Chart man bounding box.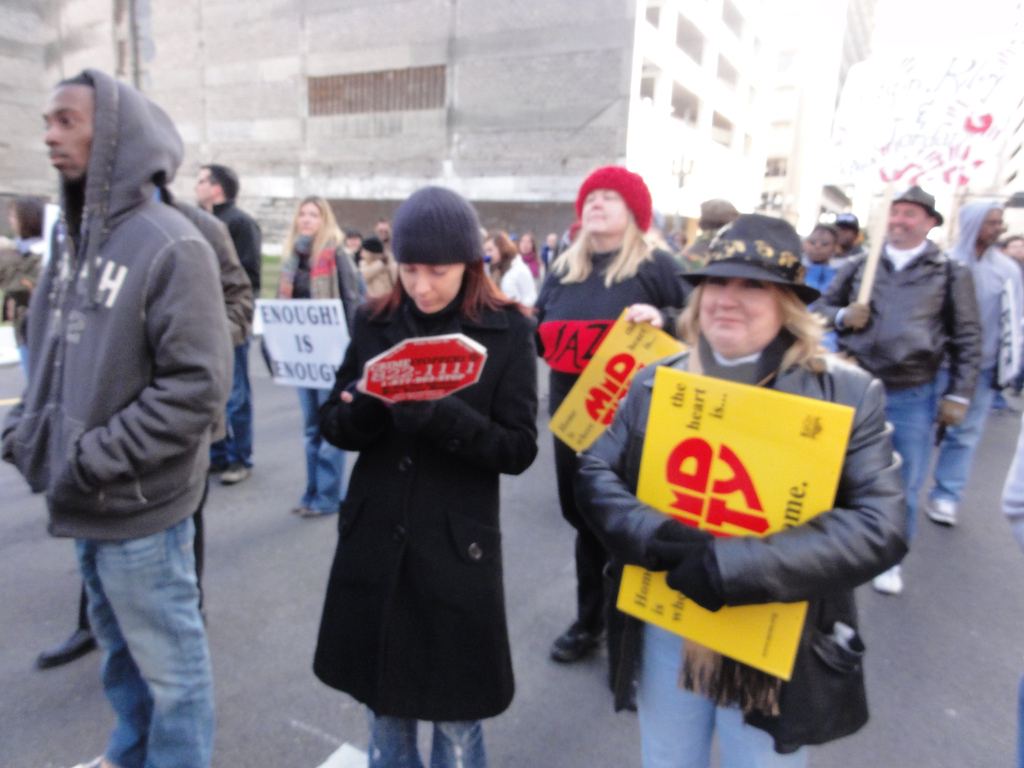
Charted: bbox(810, 177, 969, 590).
